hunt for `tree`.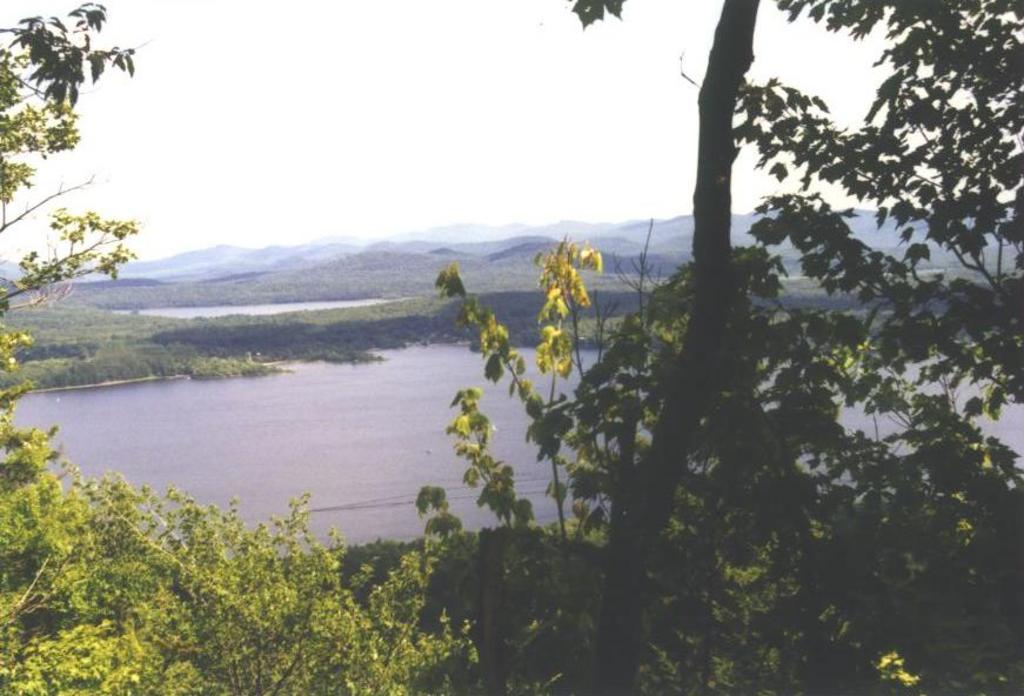
Hunted down at detection(582, 0, 1023, 695).
